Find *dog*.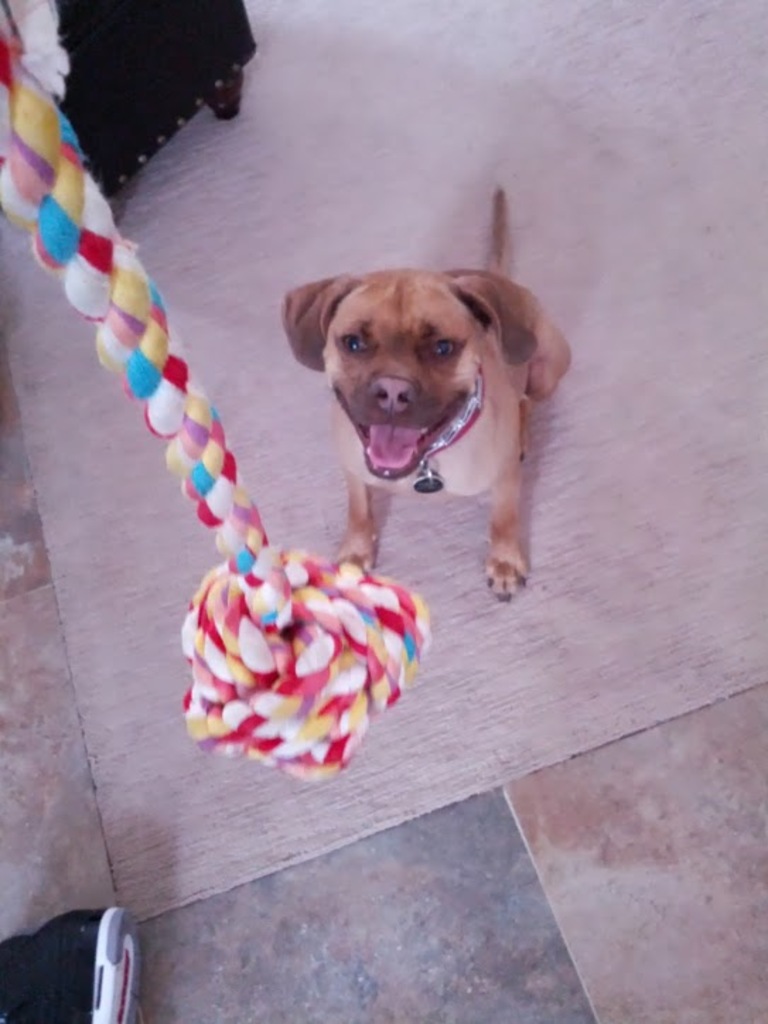
bbox=(284, 185, 574, 601).
